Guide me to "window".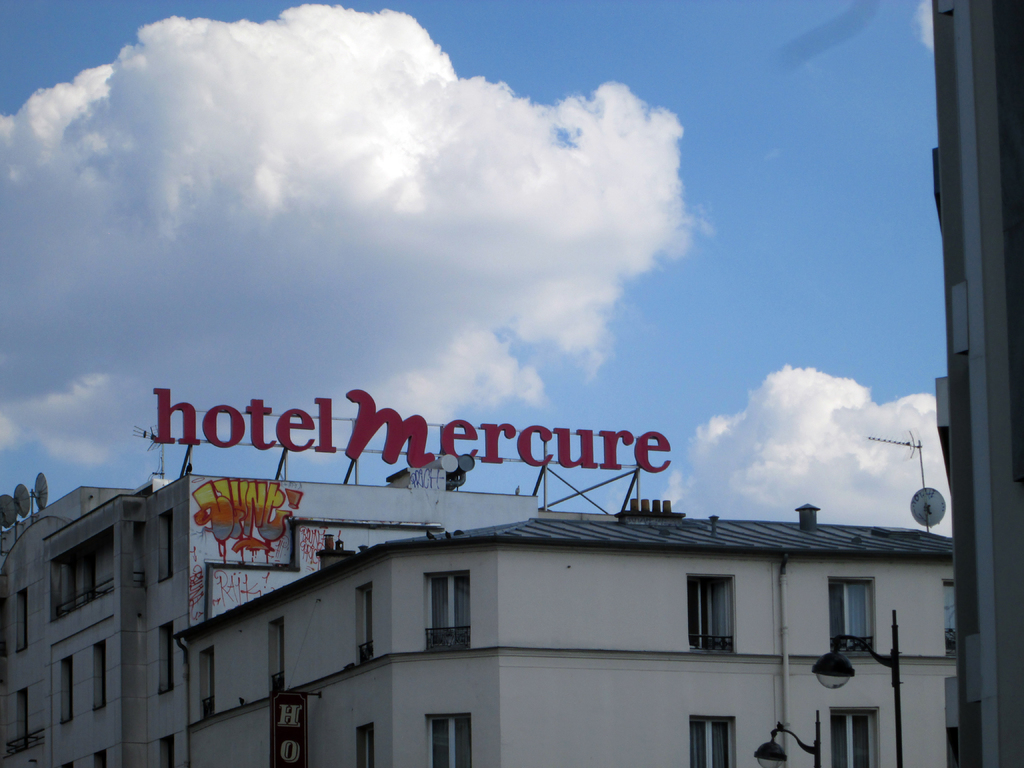
Guidance: (left=166, top=628, right=175, bottom=699).
